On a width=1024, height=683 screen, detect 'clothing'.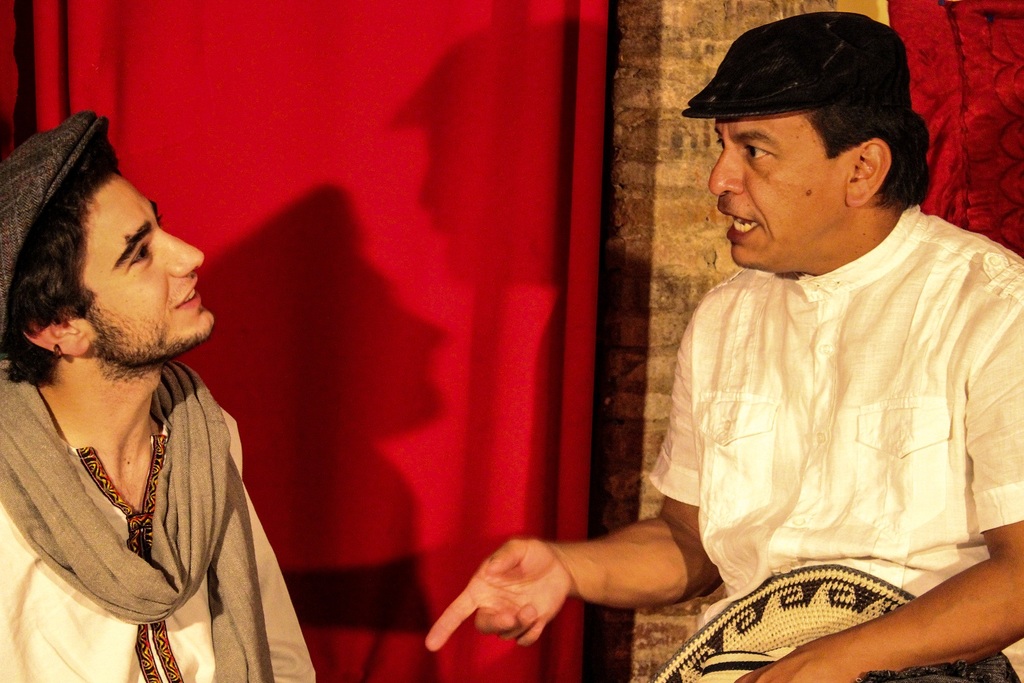
bbox=(634, 182, 1012, 628).
